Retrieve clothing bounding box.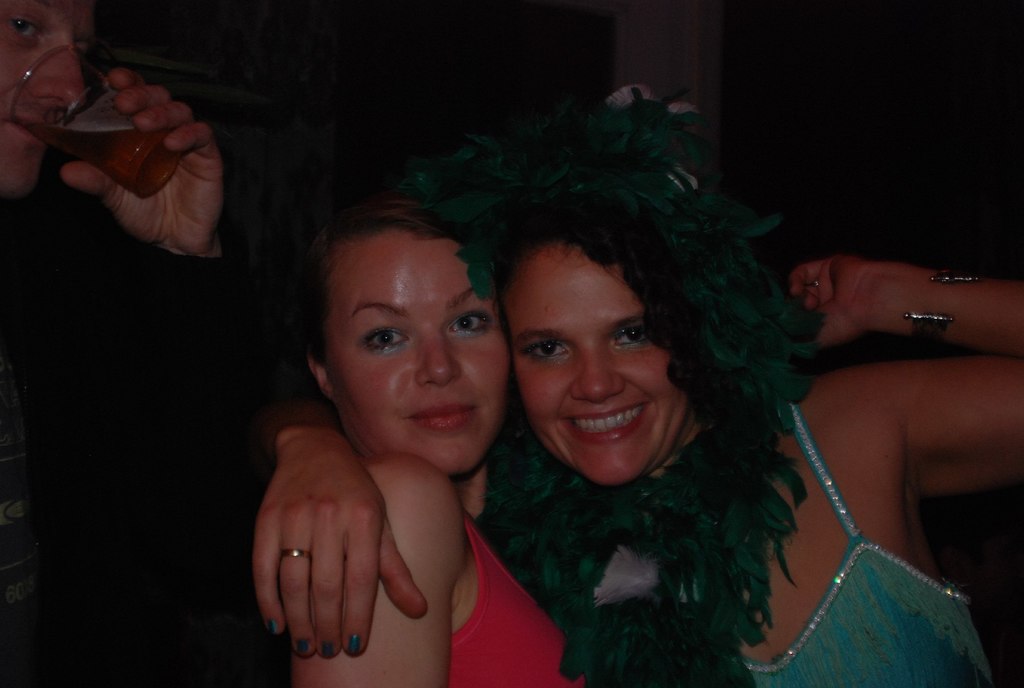
Bounding box: select_region(712, 403, 1002, 687).
